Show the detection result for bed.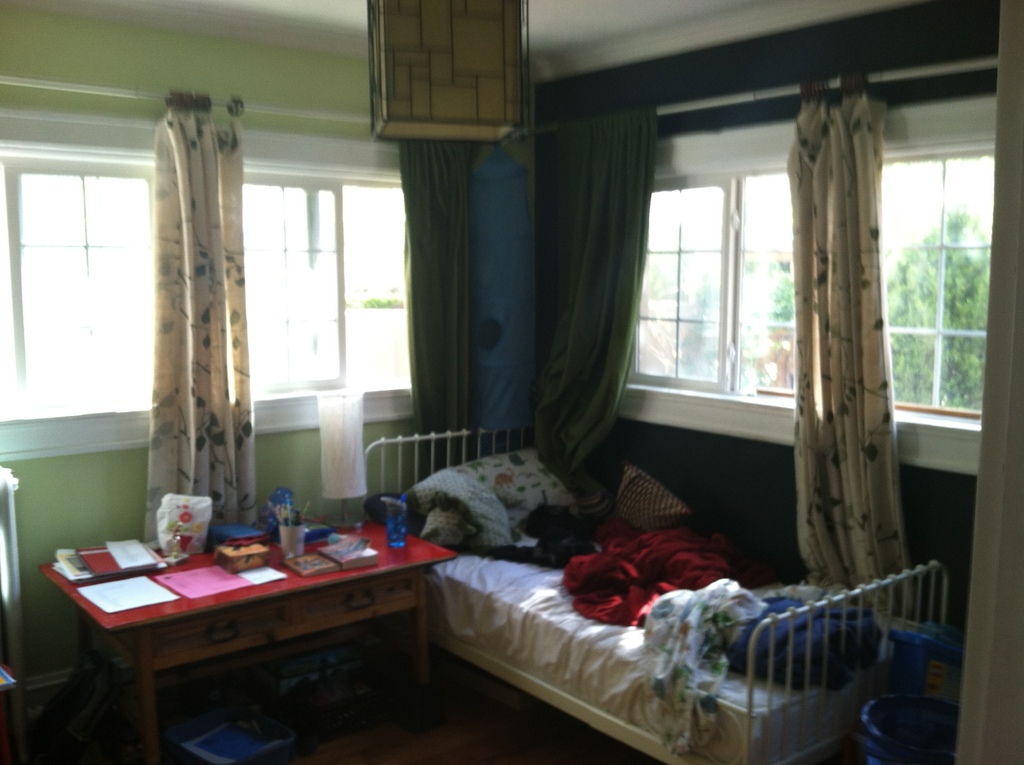
left=471, top=428, right=849, bottom=764.
